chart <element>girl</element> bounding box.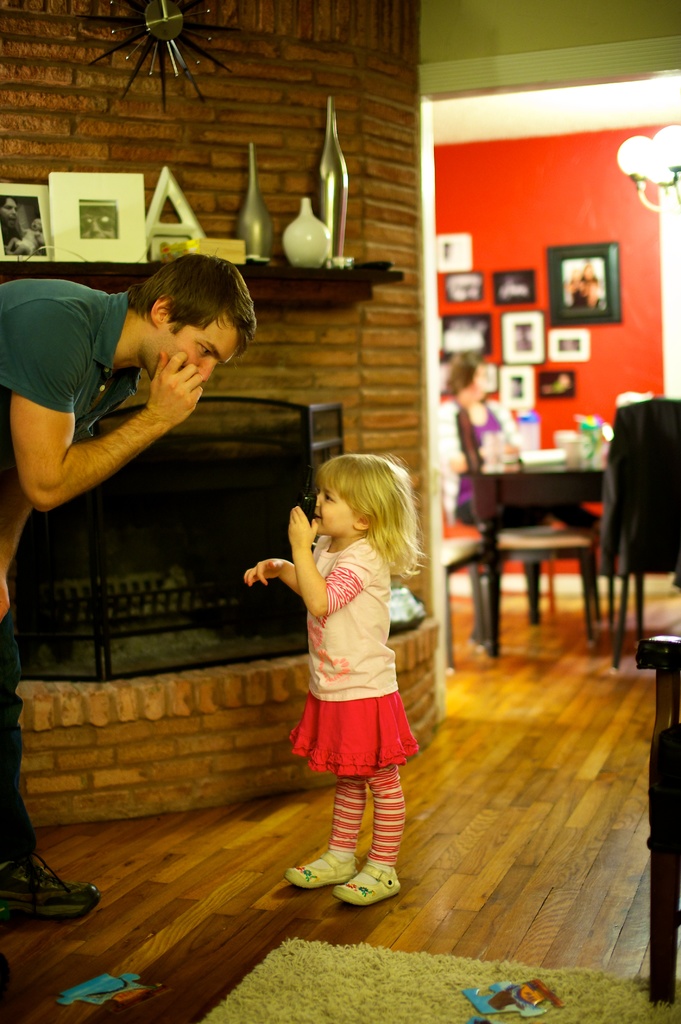
Charted: (244, 453, 433, 909).
